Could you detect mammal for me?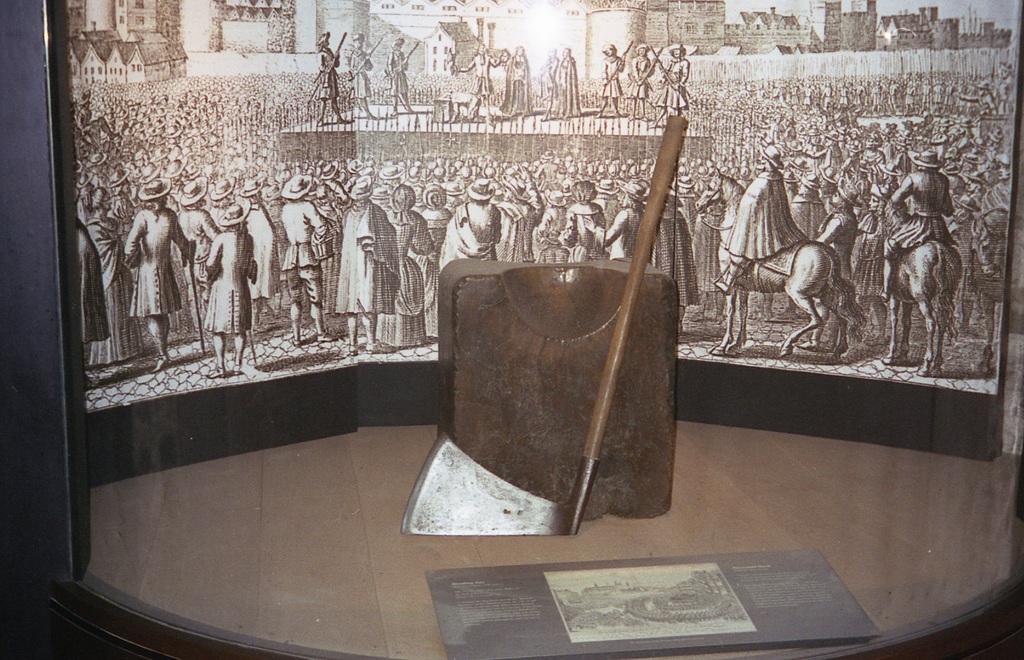
Detection result: 630 45 656 120.
